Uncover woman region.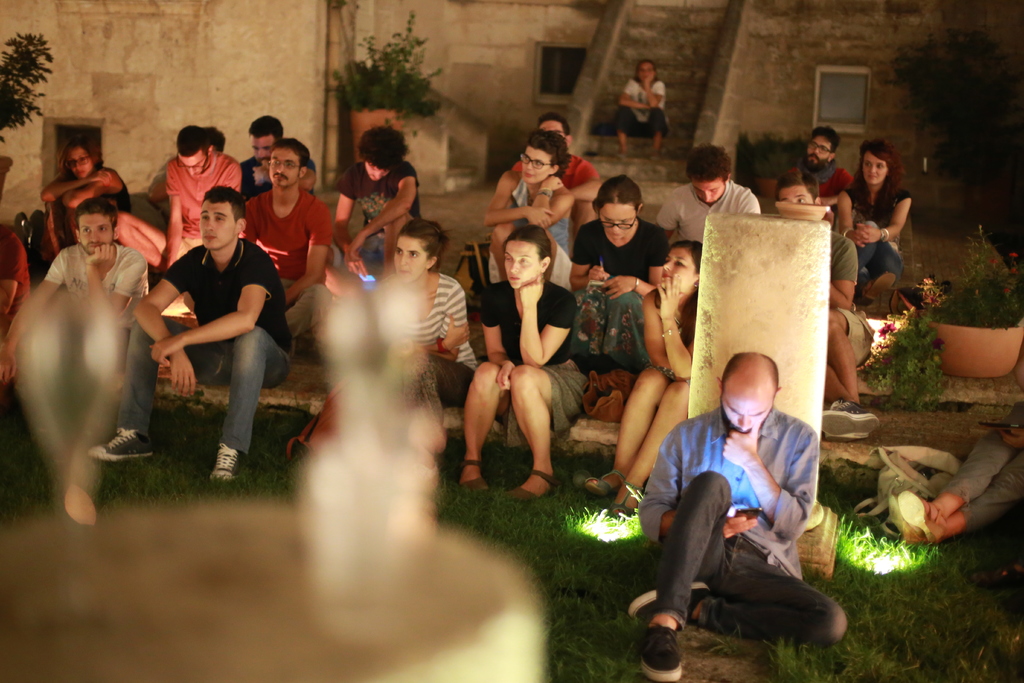
Uncovered: detection(41, 136, 134, 263).
